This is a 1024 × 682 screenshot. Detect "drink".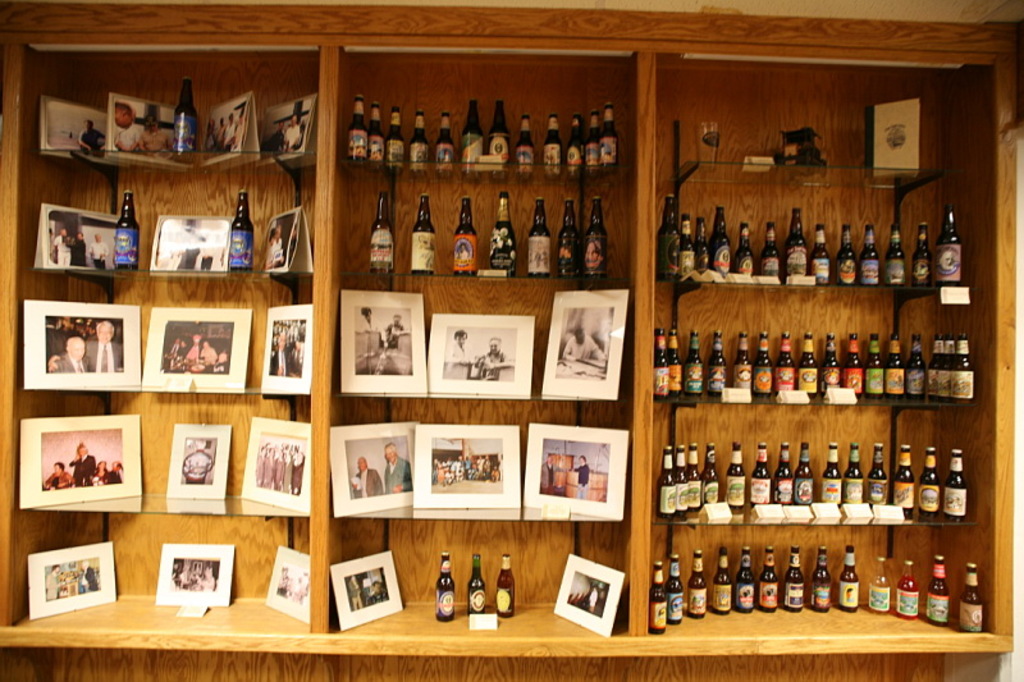
[left=778, top=333, right=795, bottom=390].
